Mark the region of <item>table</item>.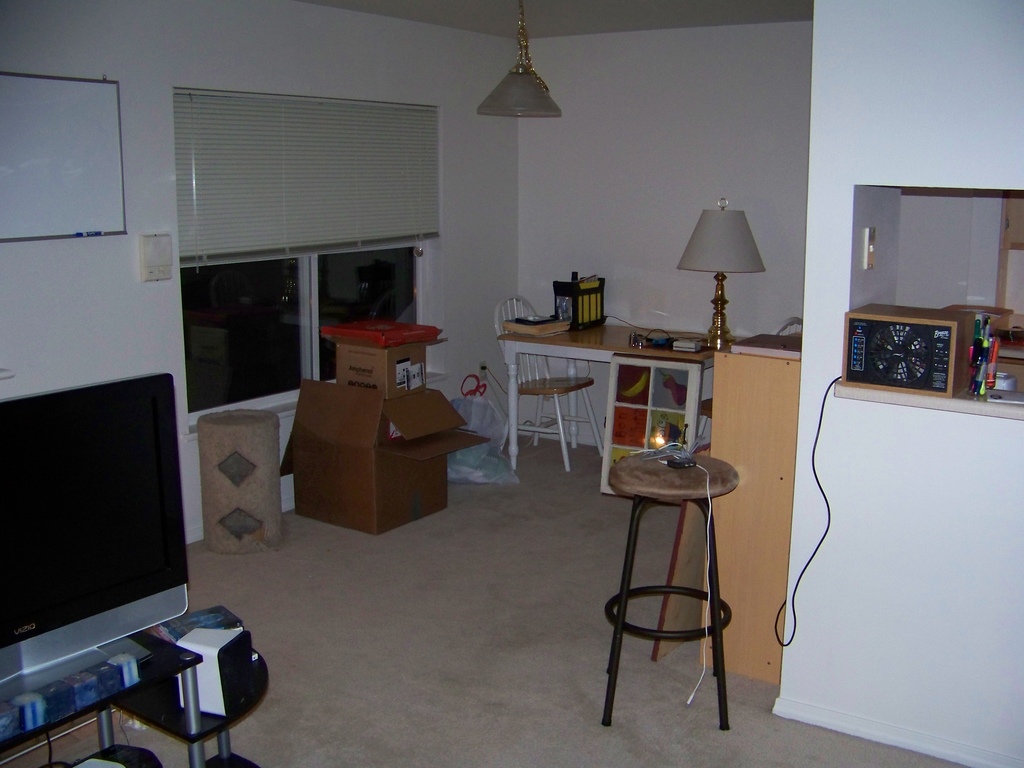
Region: select_region(498, 312, 744, 479).
